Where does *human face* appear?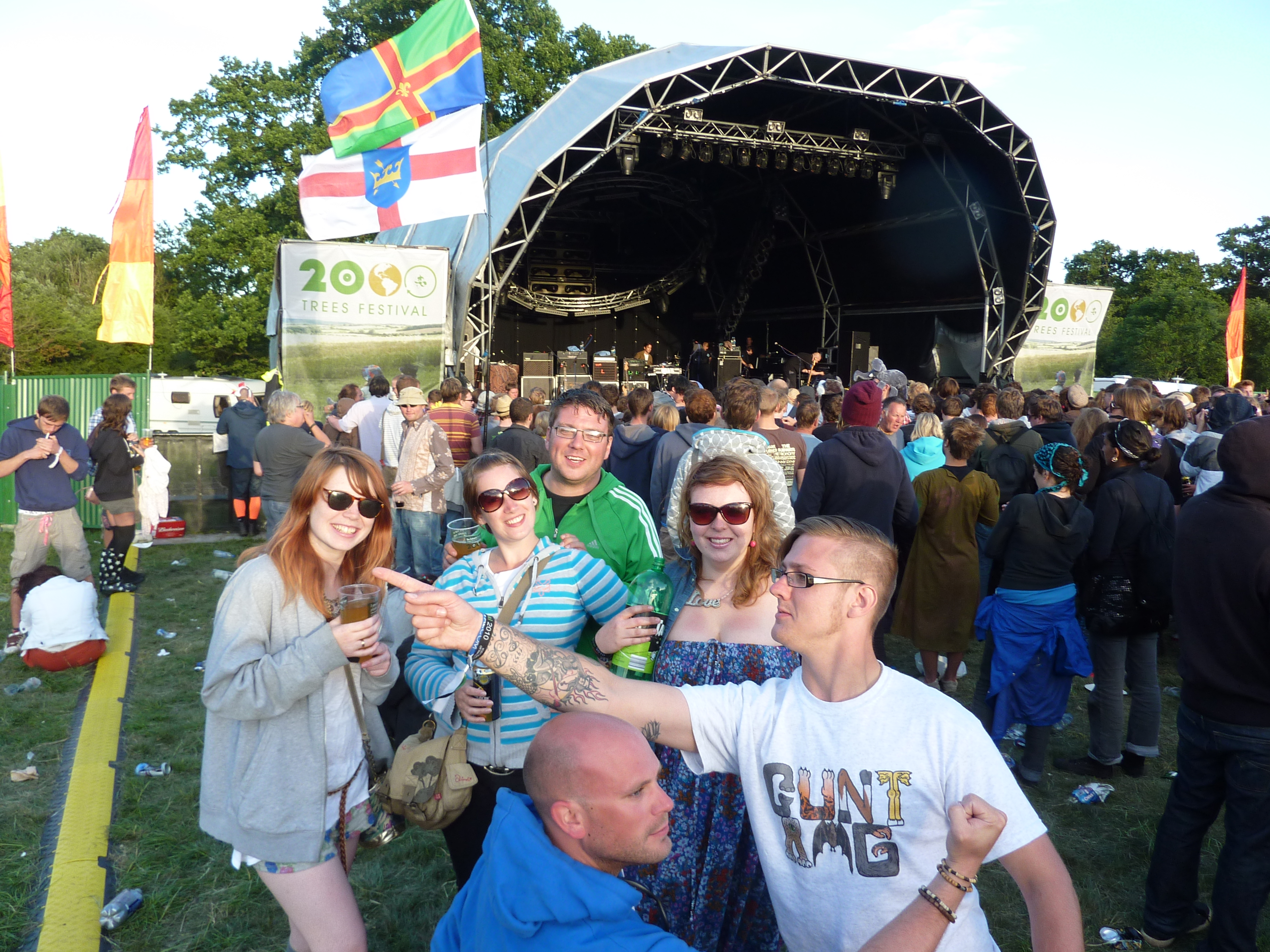
Appears at (160, 137, 165, 142).
